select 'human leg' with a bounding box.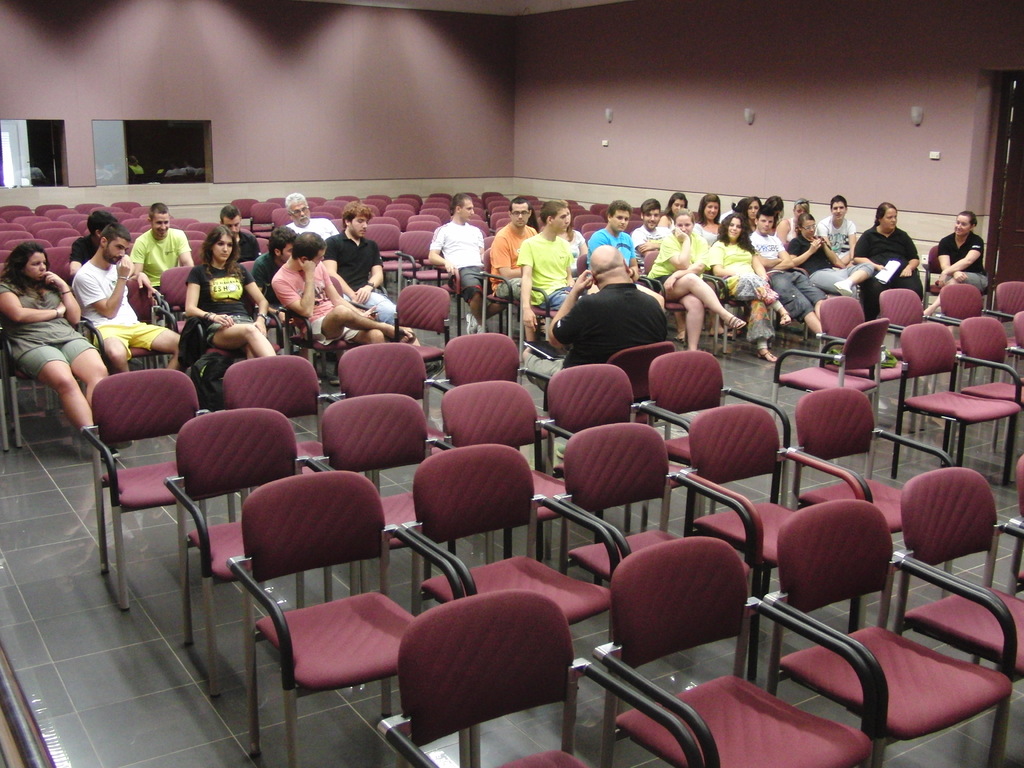
<bbox>323, 304, 422, 346</bbox>.
